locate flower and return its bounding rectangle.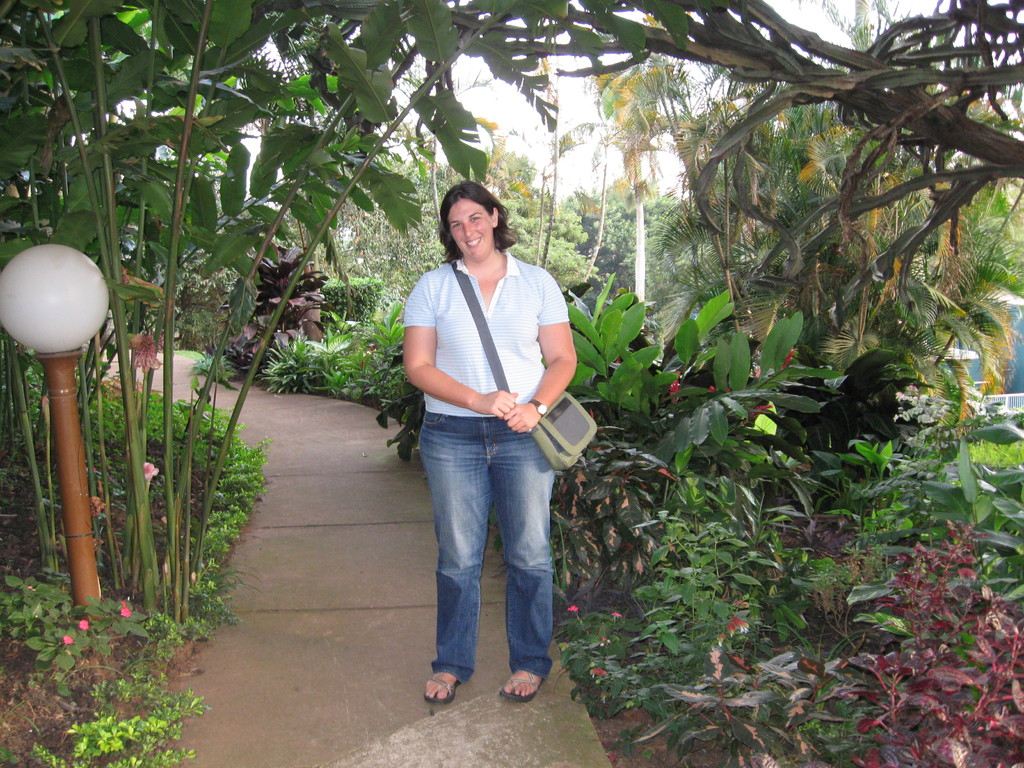
(565,605,579,613).
